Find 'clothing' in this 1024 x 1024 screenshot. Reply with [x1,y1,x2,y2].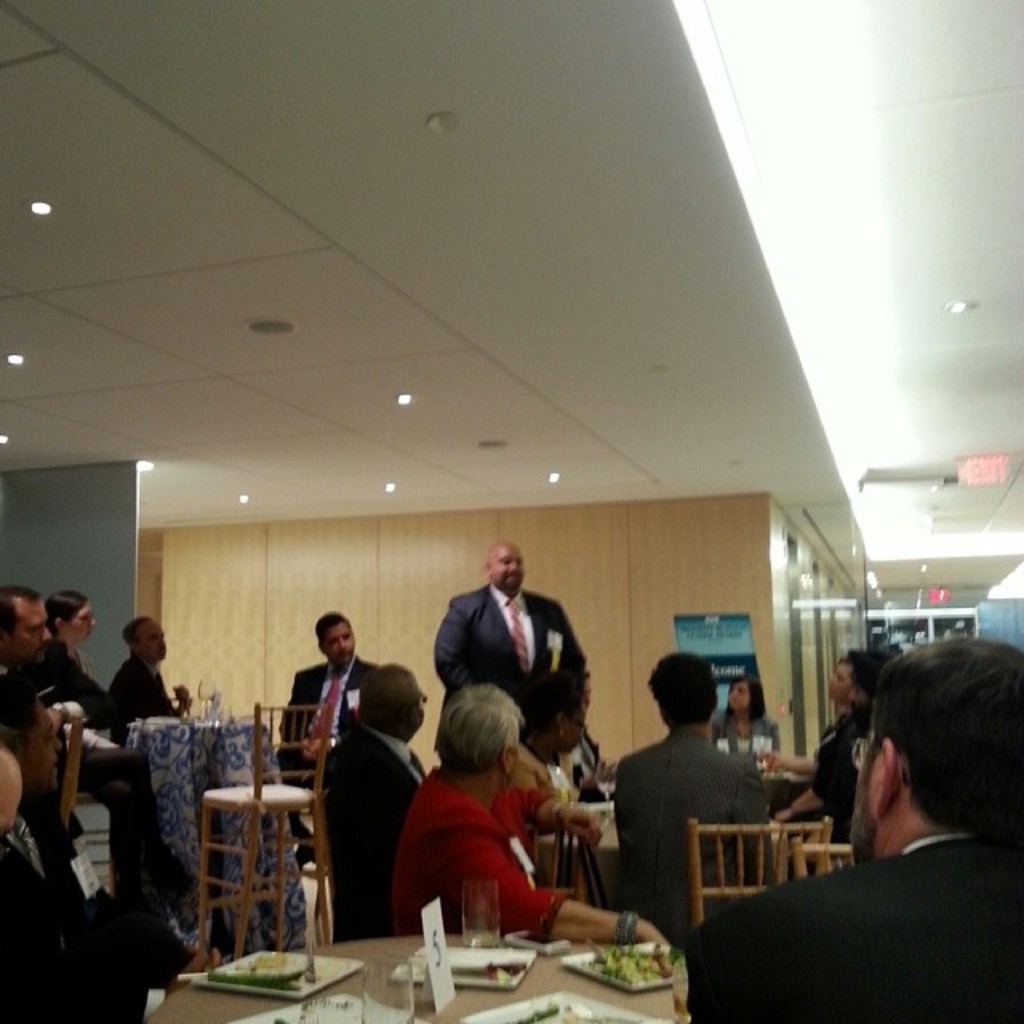
[614,718,774,954].
